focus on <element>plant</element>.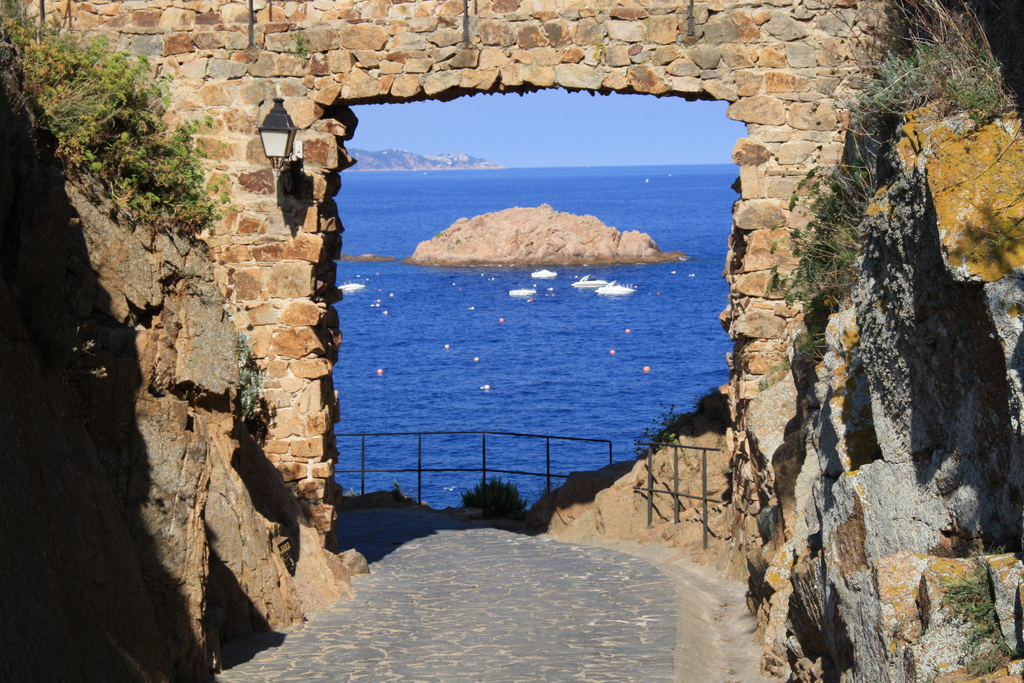
Focused at bbox=[296, 27, 314, 63].
